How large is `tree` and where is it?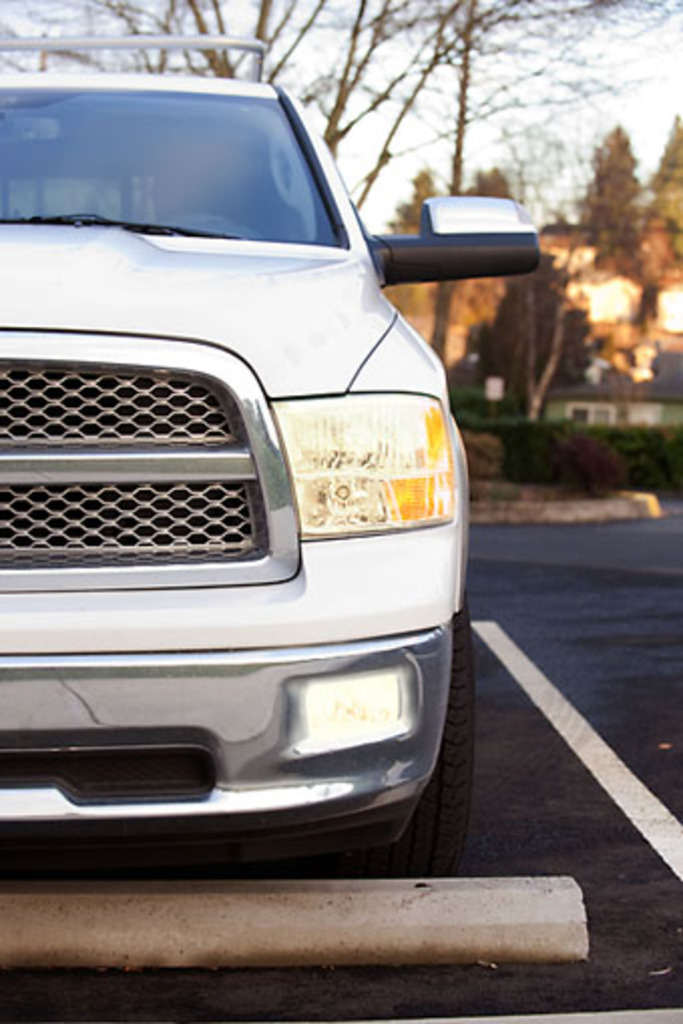
Bounding box: <box>0,0,681,363</box>.
